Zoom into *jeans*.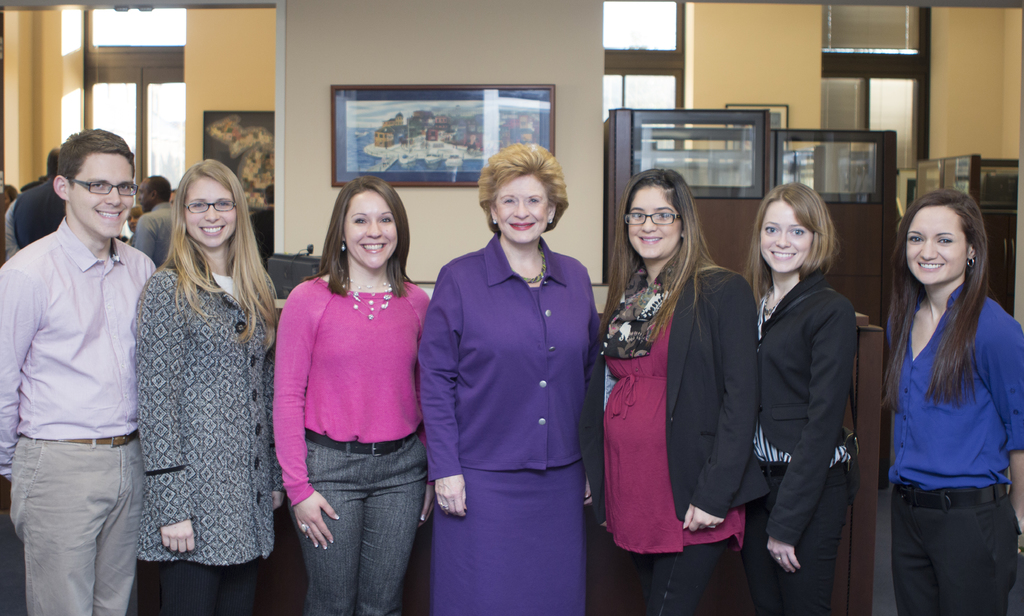
Zoom target: 648,543,735,615.
